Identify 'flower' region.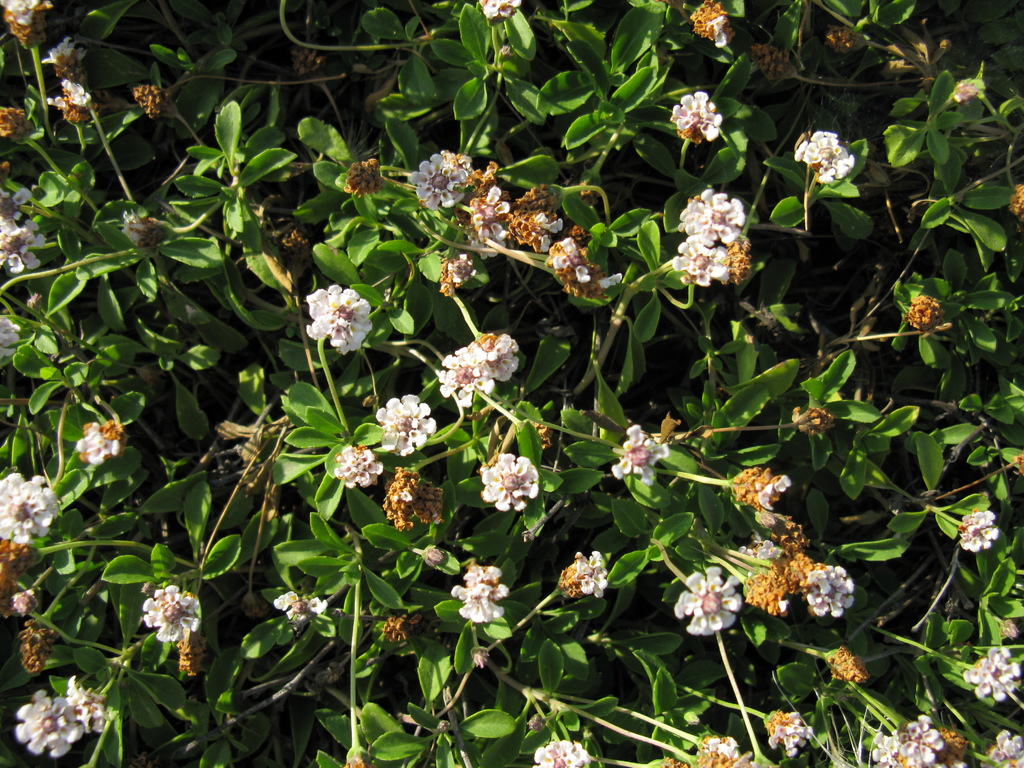
Region: (left=12, top=682, right=77, bottom=762).
